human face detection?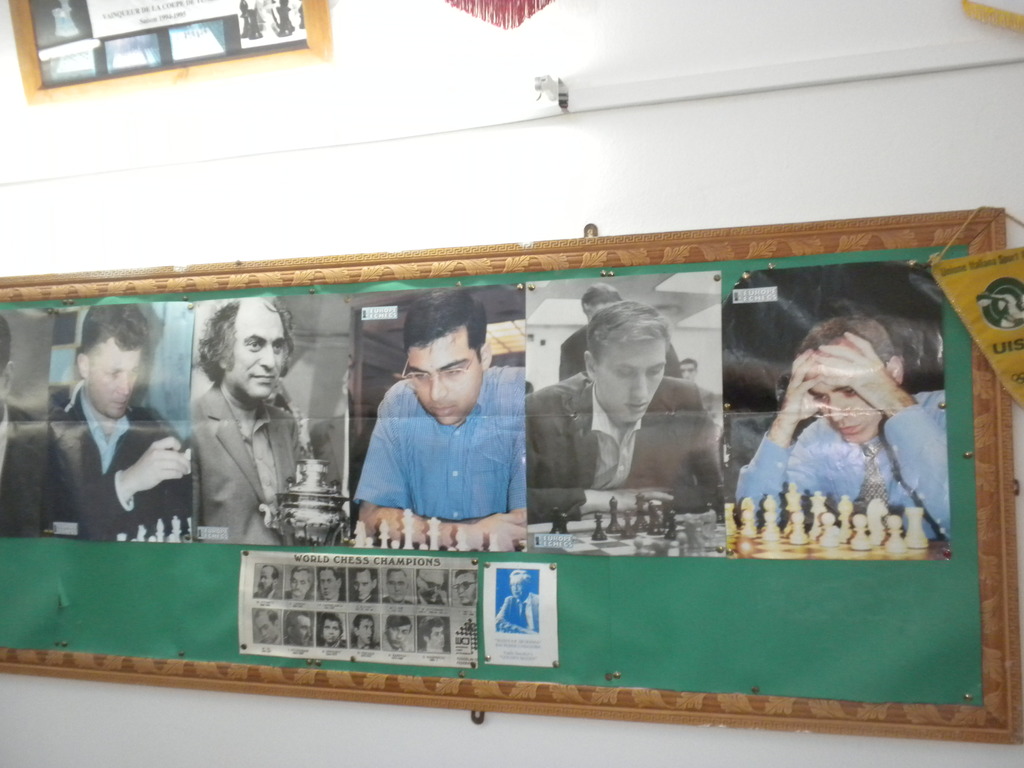
405:342:487:435
